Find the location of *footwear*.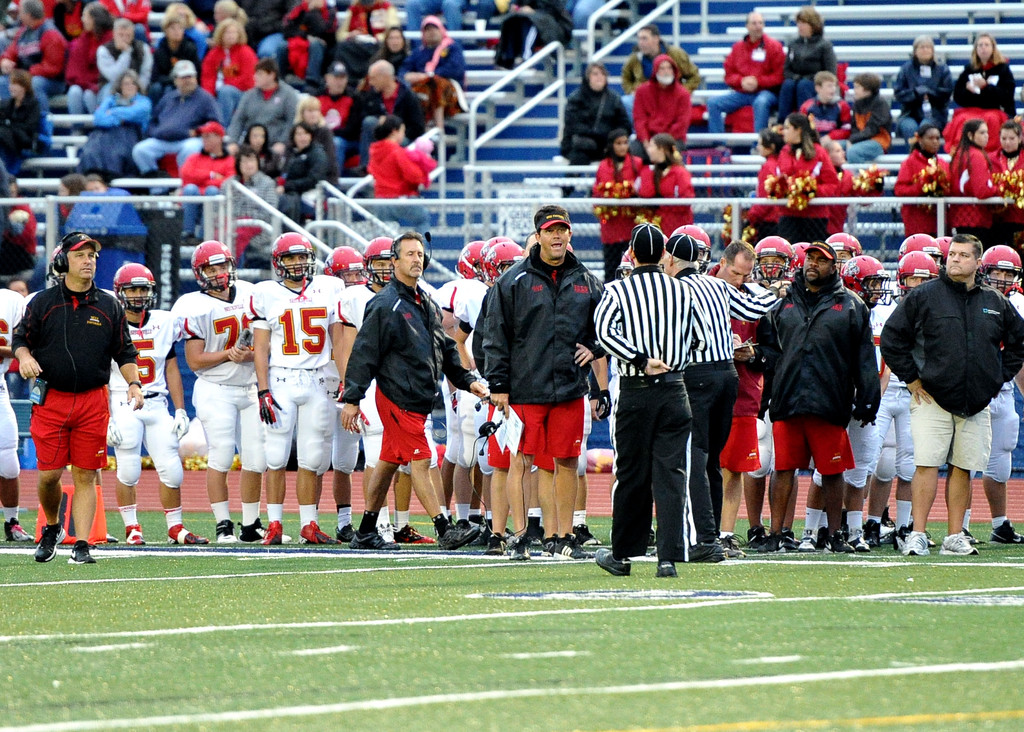
Location: (x1=772, y1=530, x2=798, y2=556).
